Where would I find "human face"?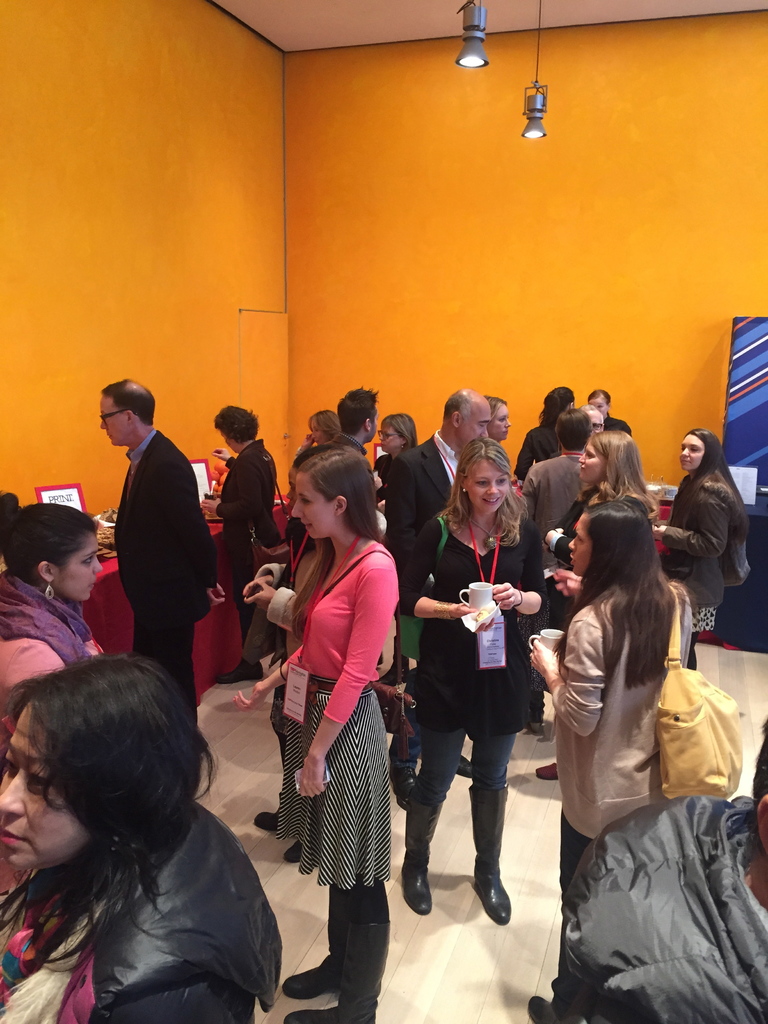
At select_region(52, 532, 100, 599).
